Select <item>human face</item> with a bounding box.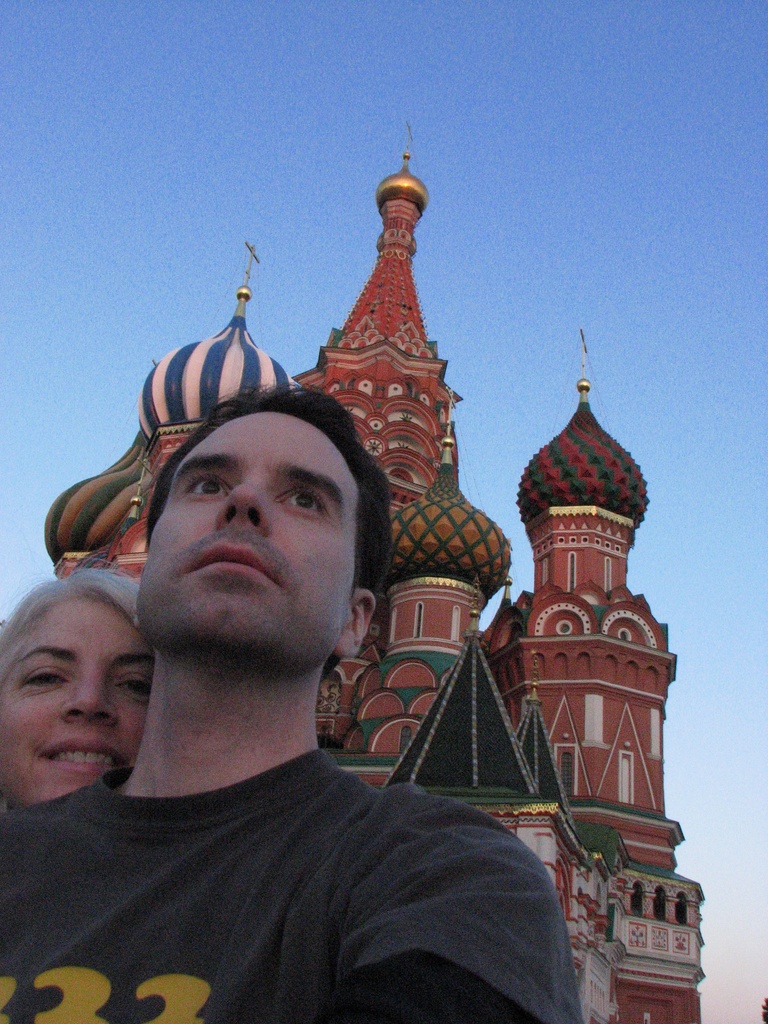
{"left": 0, "top": 596, "right": 153, "bottom": 806}.
